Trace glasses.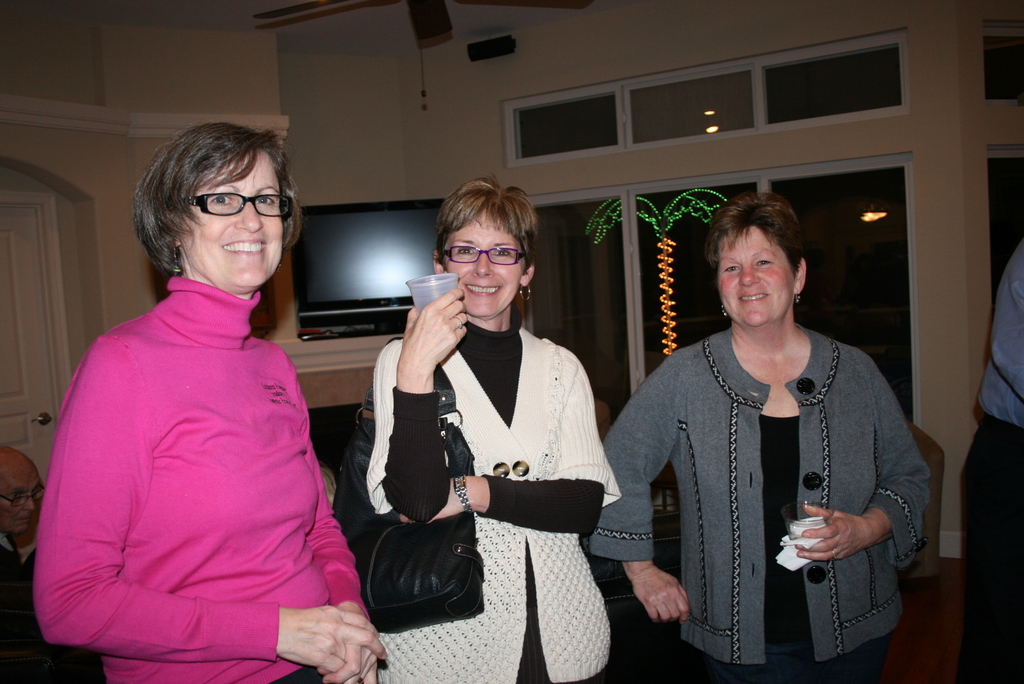
Traced to 440/241/528/266.
